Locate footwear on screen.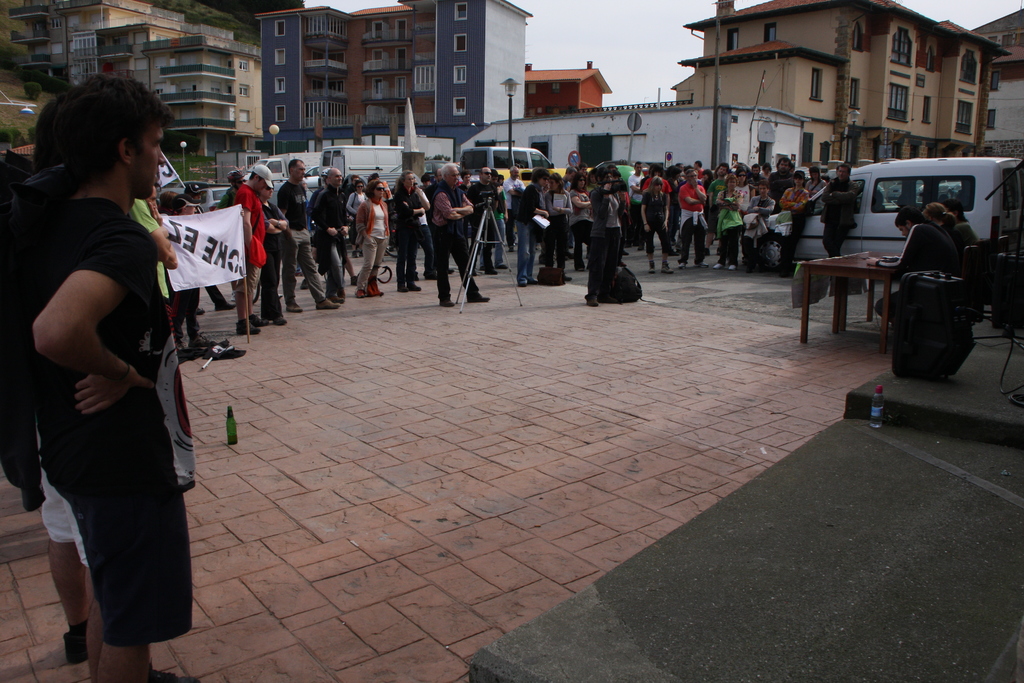
On screen at pyautogui.locateOnScreen(713, 255, 727, 274).
